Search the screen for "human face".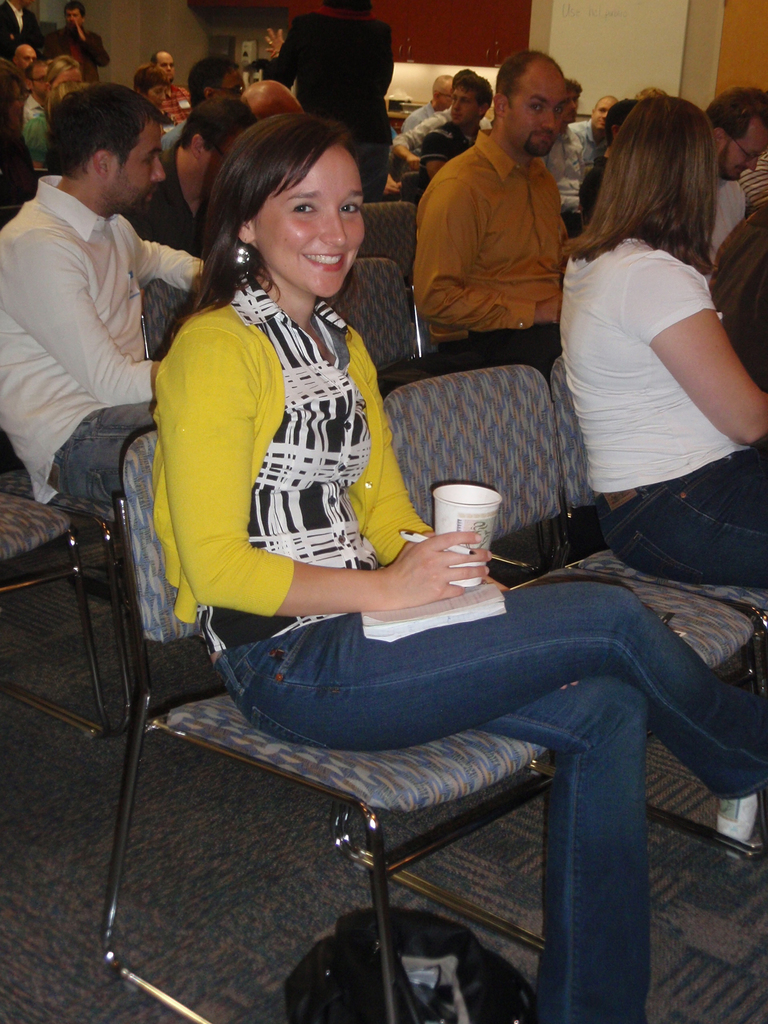
Found at BBox(258, 154, 367, 295).
